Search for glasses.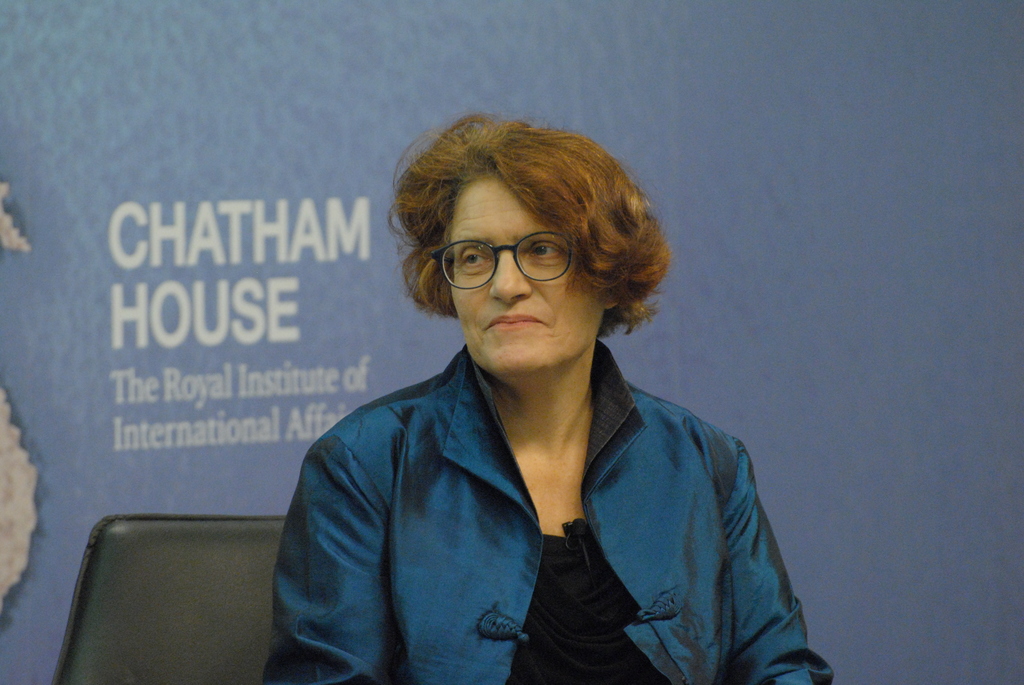
Found at 433,231,580,290.
